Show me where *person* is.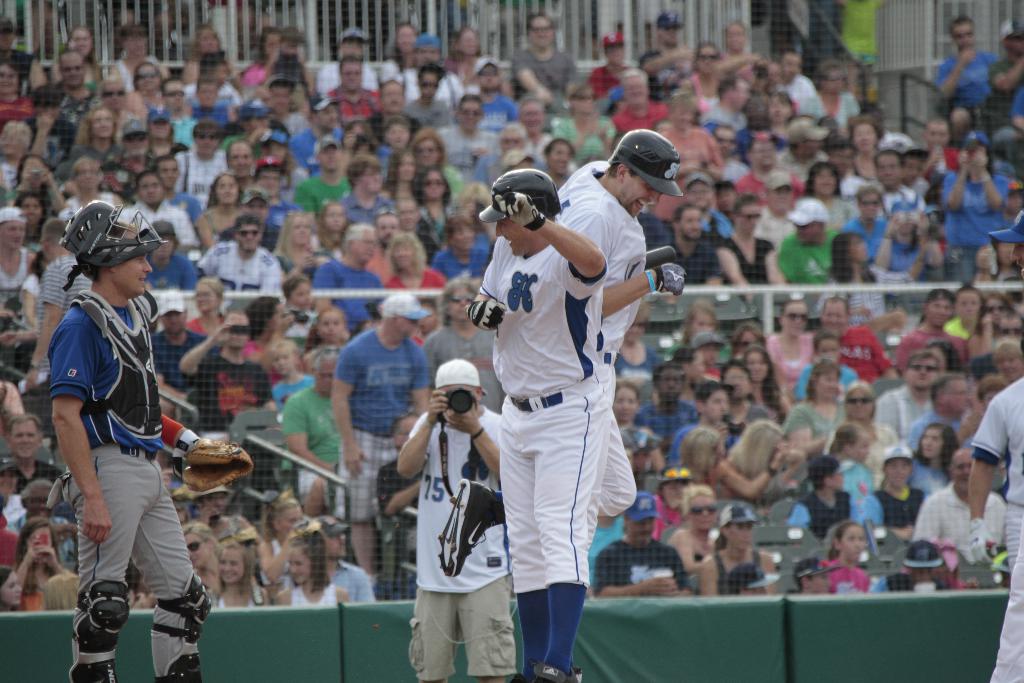
*person* is at x1=714, y1=192, x2=780, y2=285.
